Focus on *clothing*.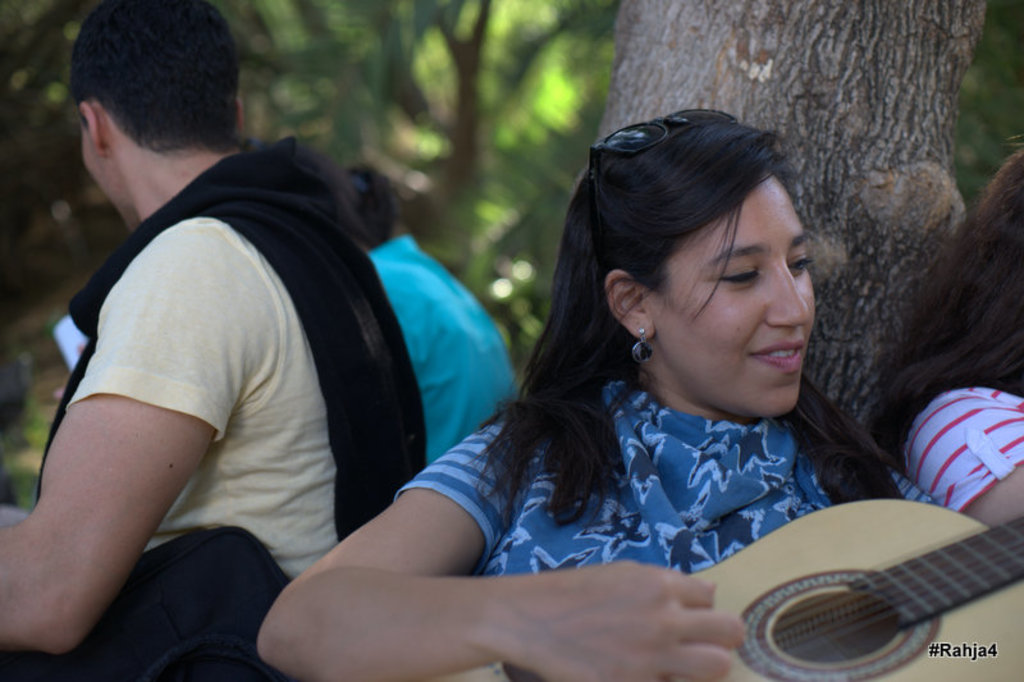
Focused at l=390, t=311, r=943, b=594.
